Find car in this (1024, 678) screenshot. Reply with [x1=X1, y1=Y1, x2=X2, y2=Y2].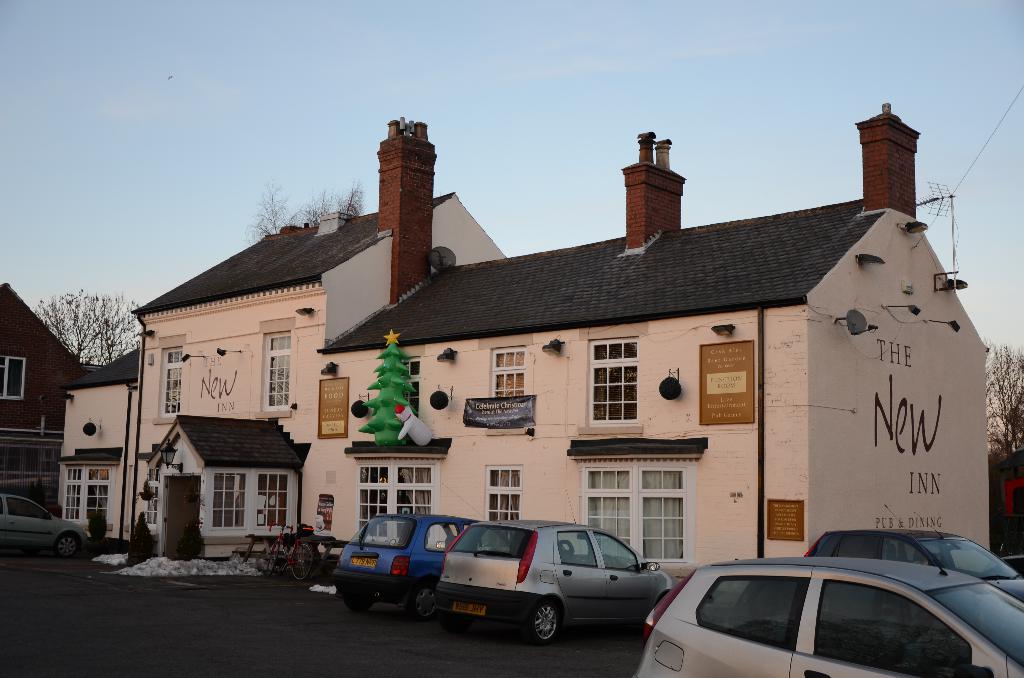
[x1=630, y1=507, x2=1023, y2=677].
